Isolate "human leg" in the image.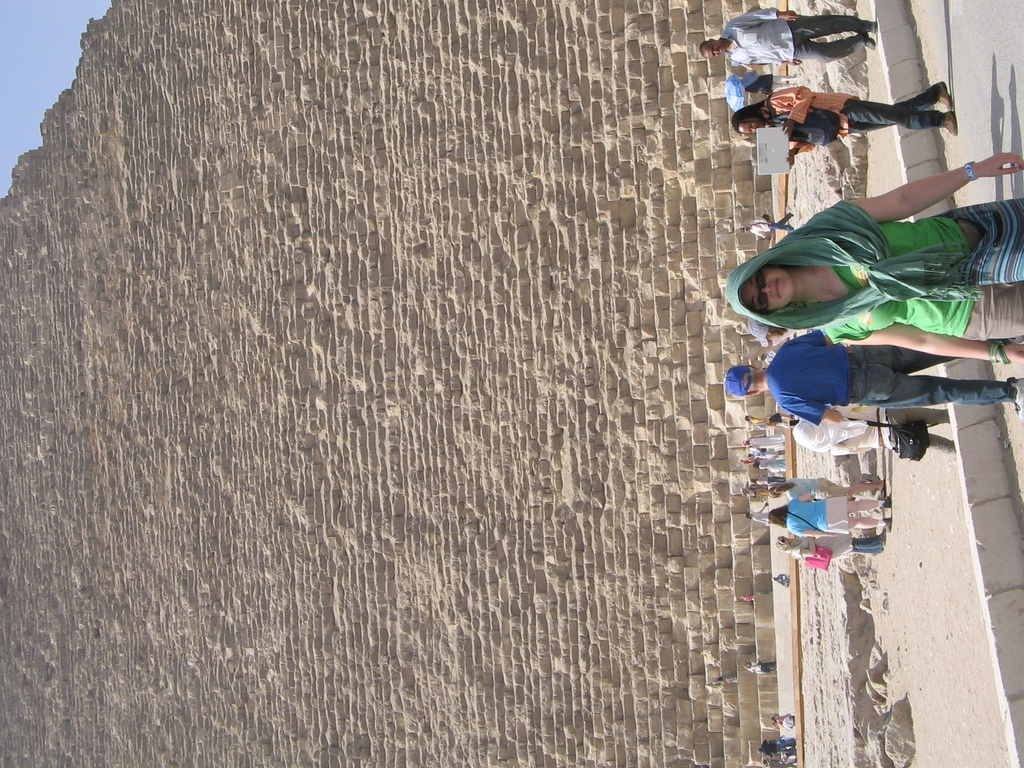
Isolated region: <box>852,79,955,124</box>.
